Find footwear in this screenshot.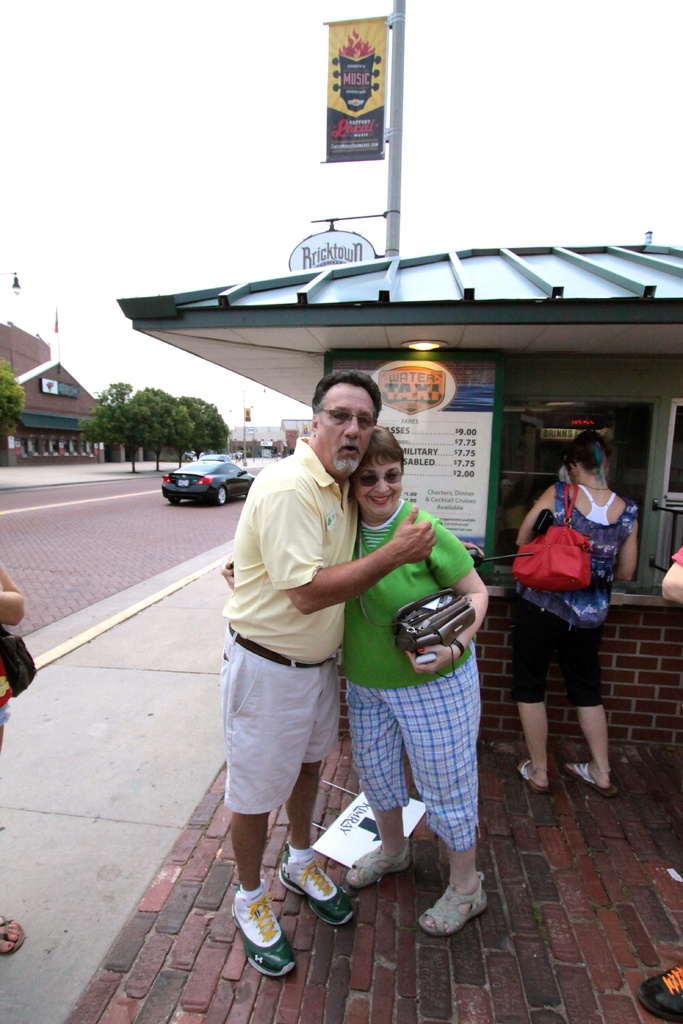
The bounding box for footwear is (x1=517, y1=758, x2=545, y2=796).
